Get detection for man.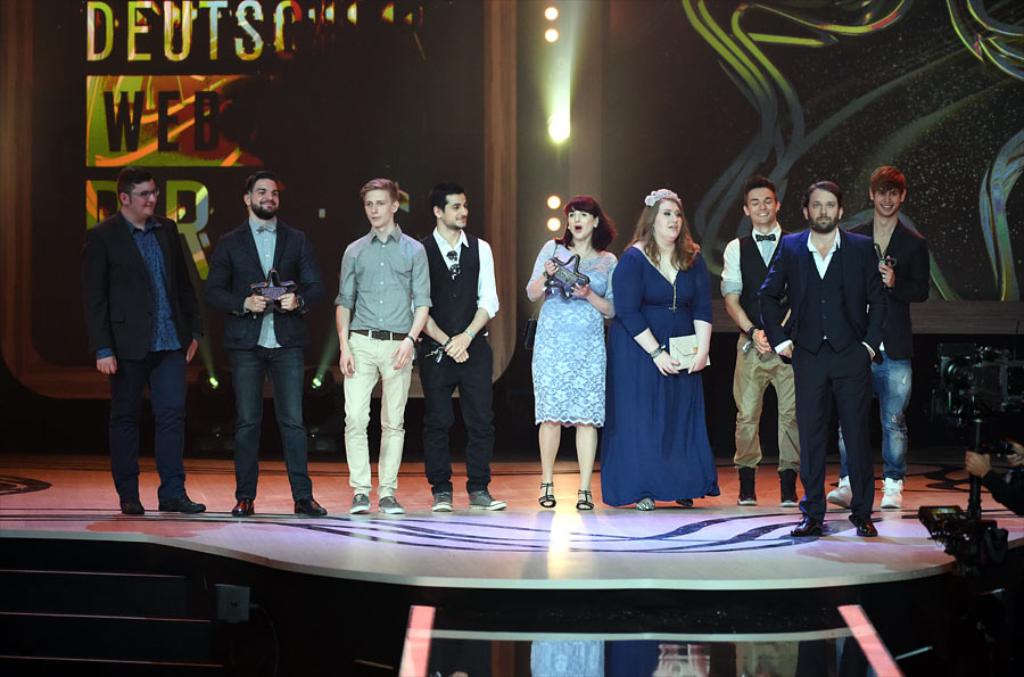
Detection: box(333, 173, 433, 510).
